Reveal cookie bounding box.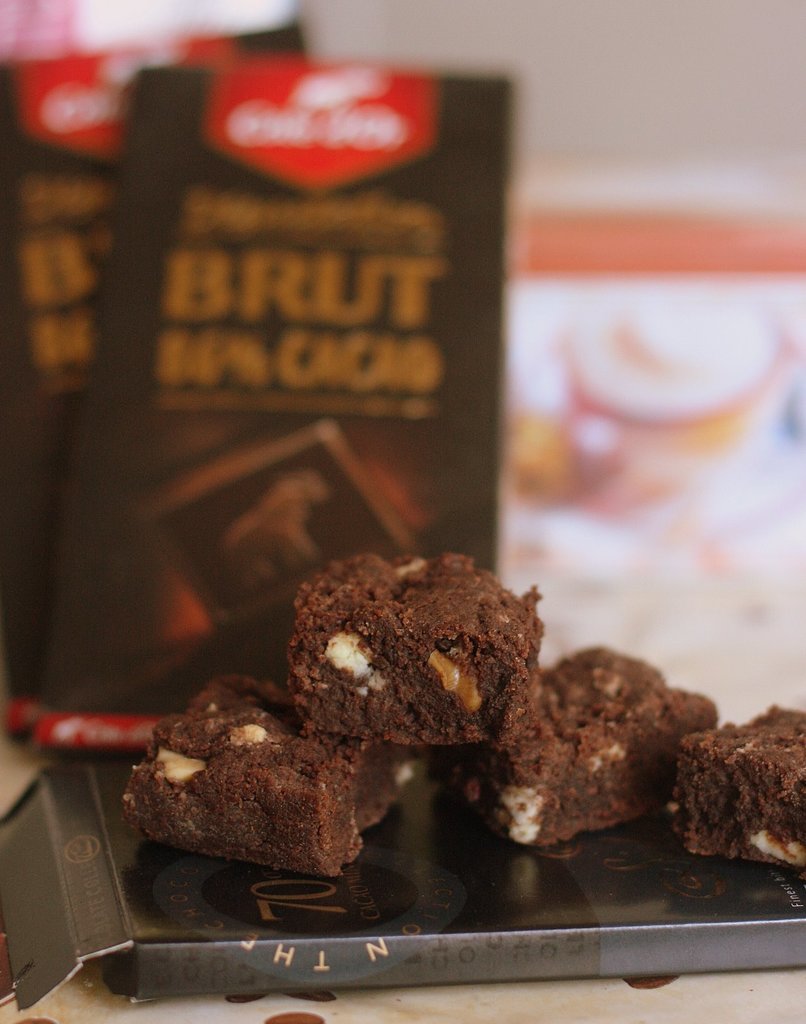
Revealed: pyautogui.locateOnScreen(451, 641, 720, 851).
